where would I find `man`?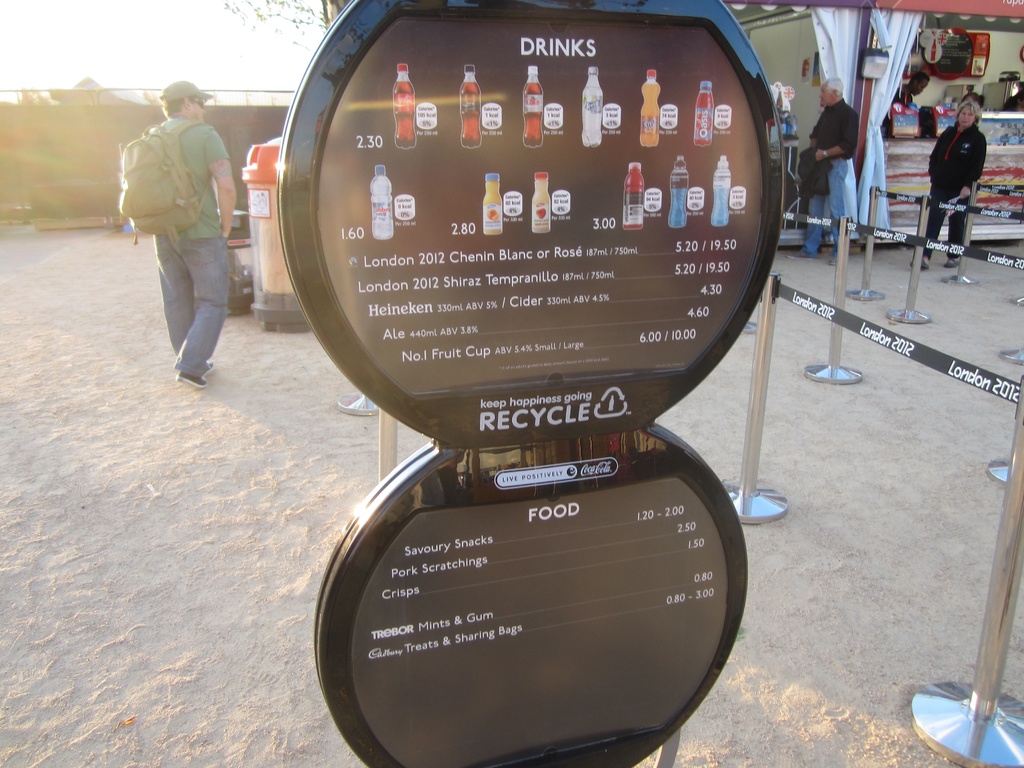
At left=122, top=77, right=241, bottom=398.
